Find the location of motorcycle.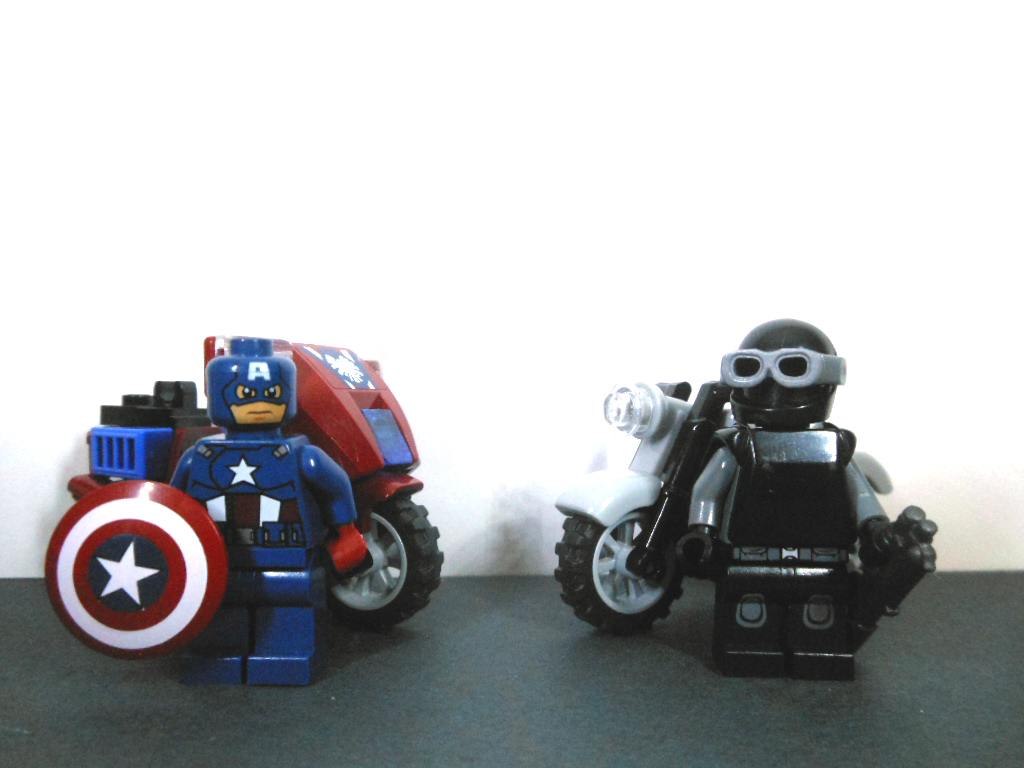
Location: 553, 380, 944, 640.
